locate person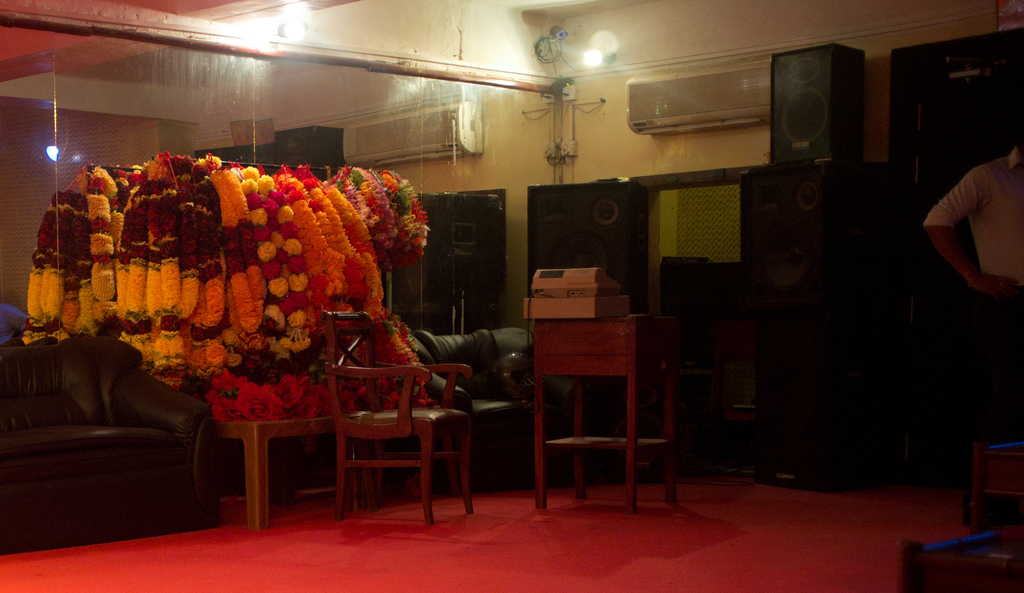
x1=926, y1=137, x2=1023, y2=558
